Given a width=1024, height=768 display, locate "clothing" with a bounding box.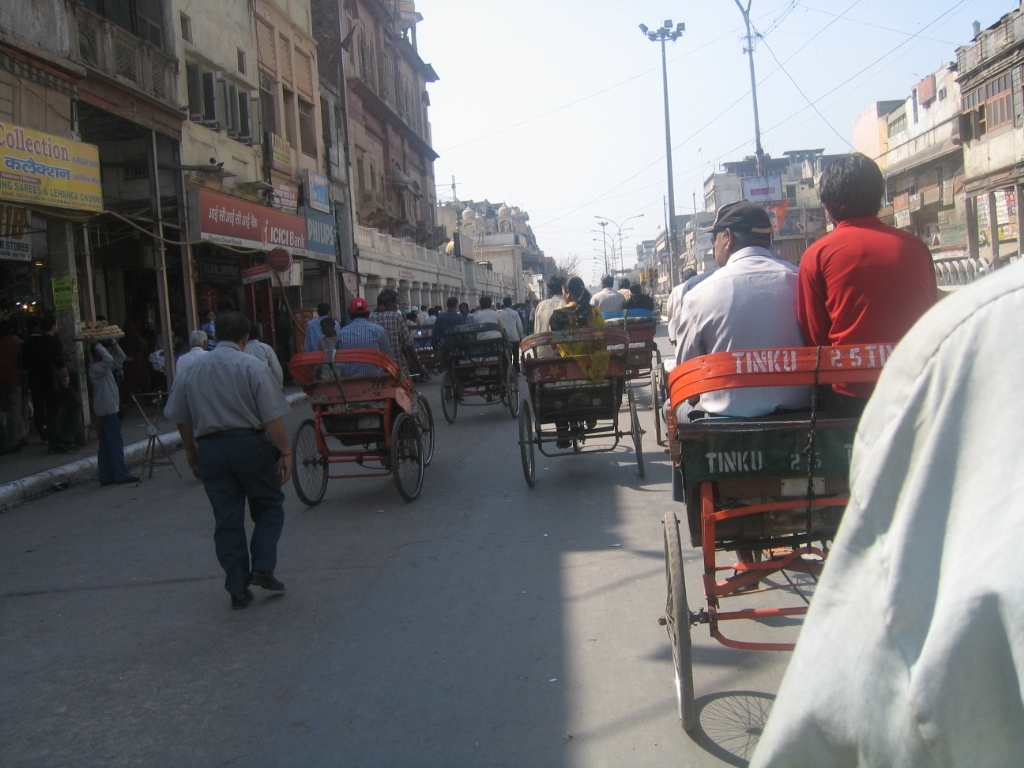
Located: rect(744, 259, 1023, 767).
